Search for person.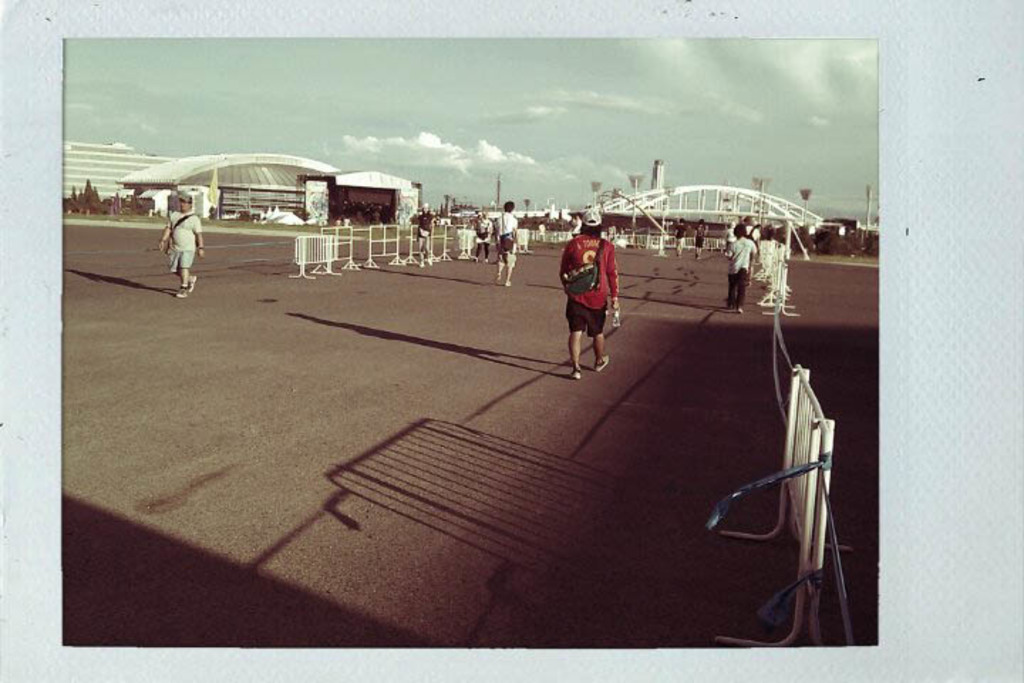
Found at 489, 203, 522, 283.
